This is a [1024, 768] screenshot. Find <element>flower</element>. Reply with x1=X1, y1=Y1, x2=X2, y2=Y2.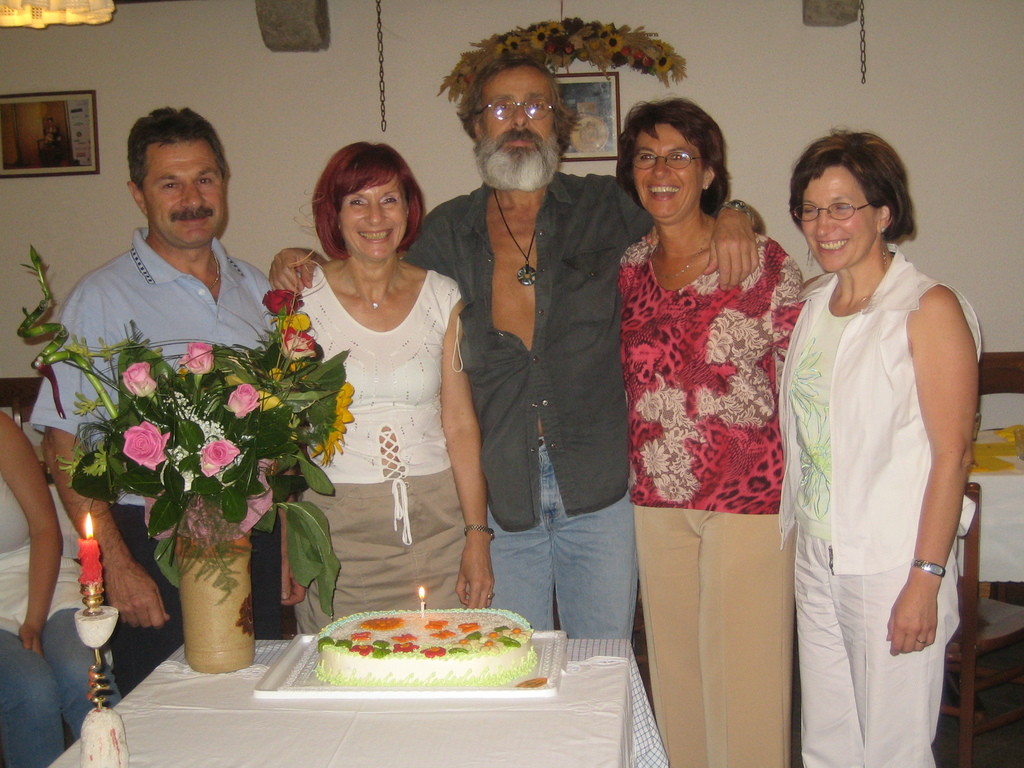
x1=422, y1=643, x2=445, y2=659.
